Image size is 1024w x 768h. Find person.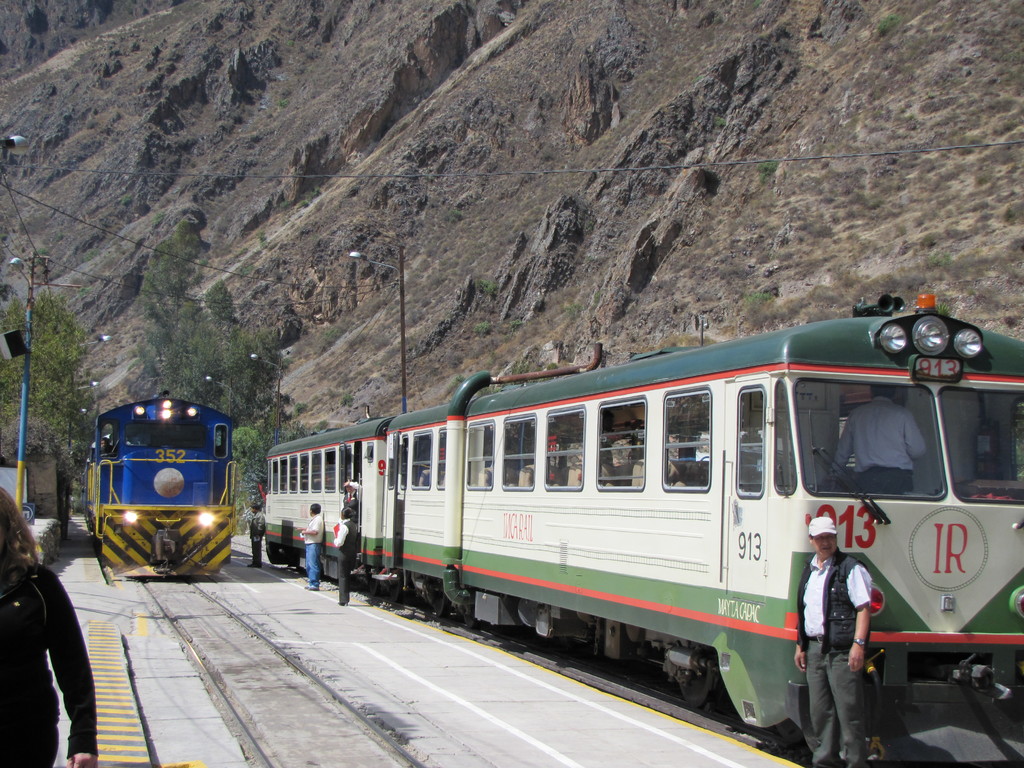
l=298, t=500, r=325, b=590.
